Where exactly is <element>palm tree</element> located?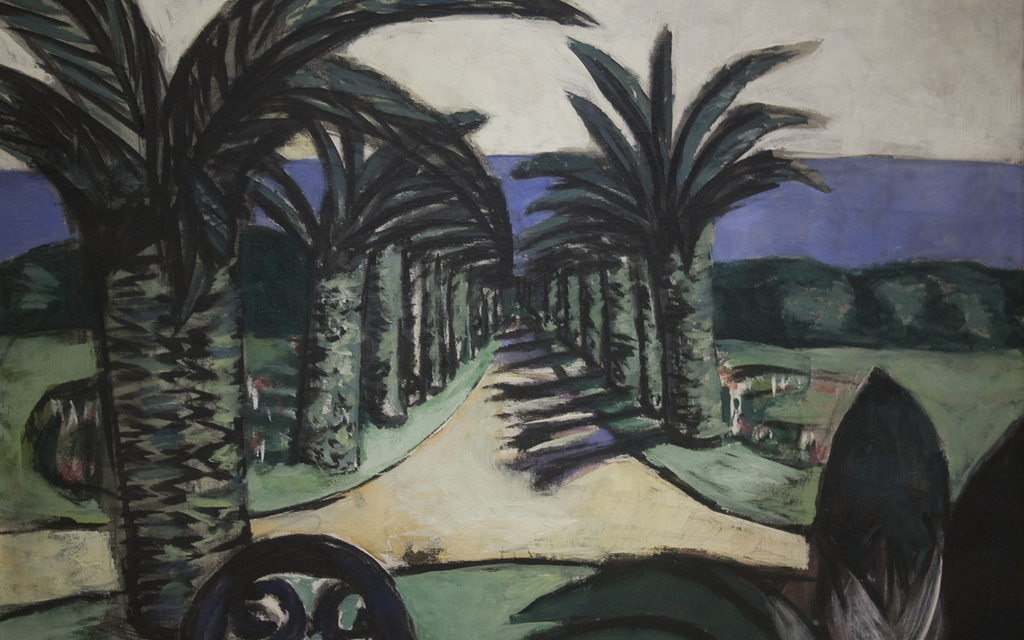
Its bounding box is x1=374 y1=191 x2=469 y2=416.
